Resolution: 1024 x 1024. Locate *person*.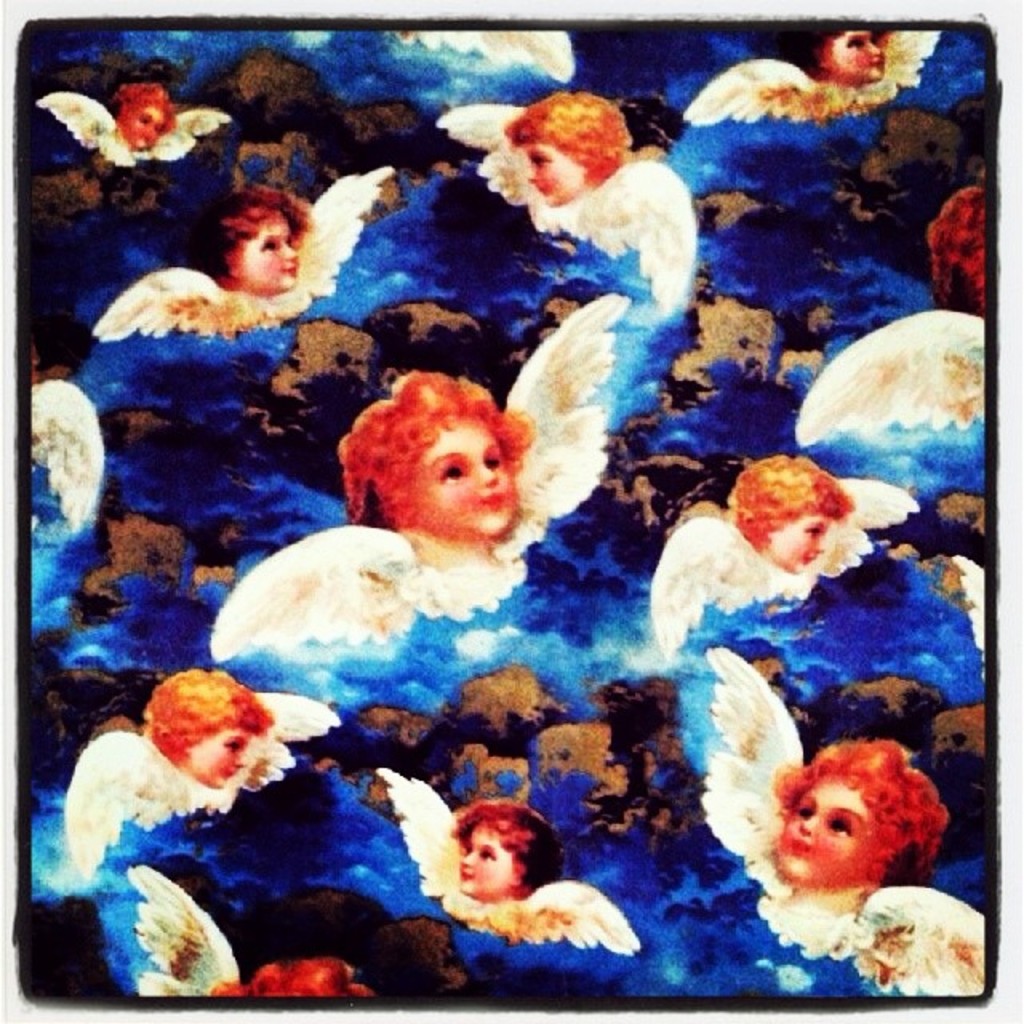
<box>450,794,562,912</box>.
